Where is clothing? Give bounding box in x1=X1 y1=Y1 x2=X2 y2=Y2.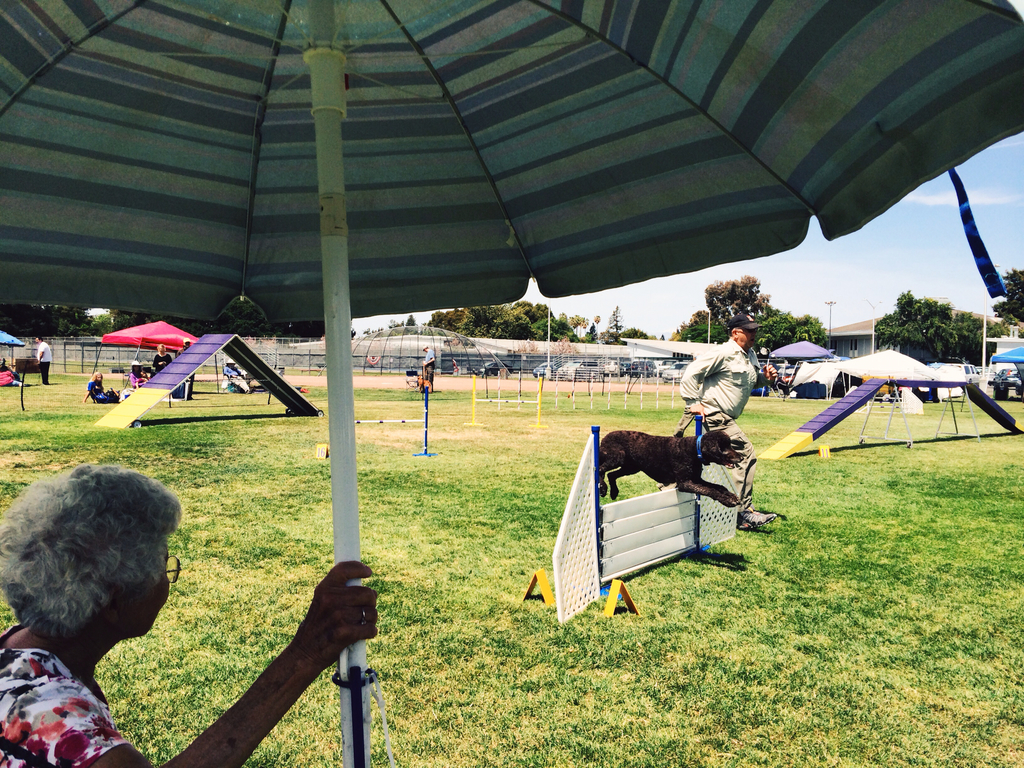
x1=38 y1=337 x2=52 y2=381.
